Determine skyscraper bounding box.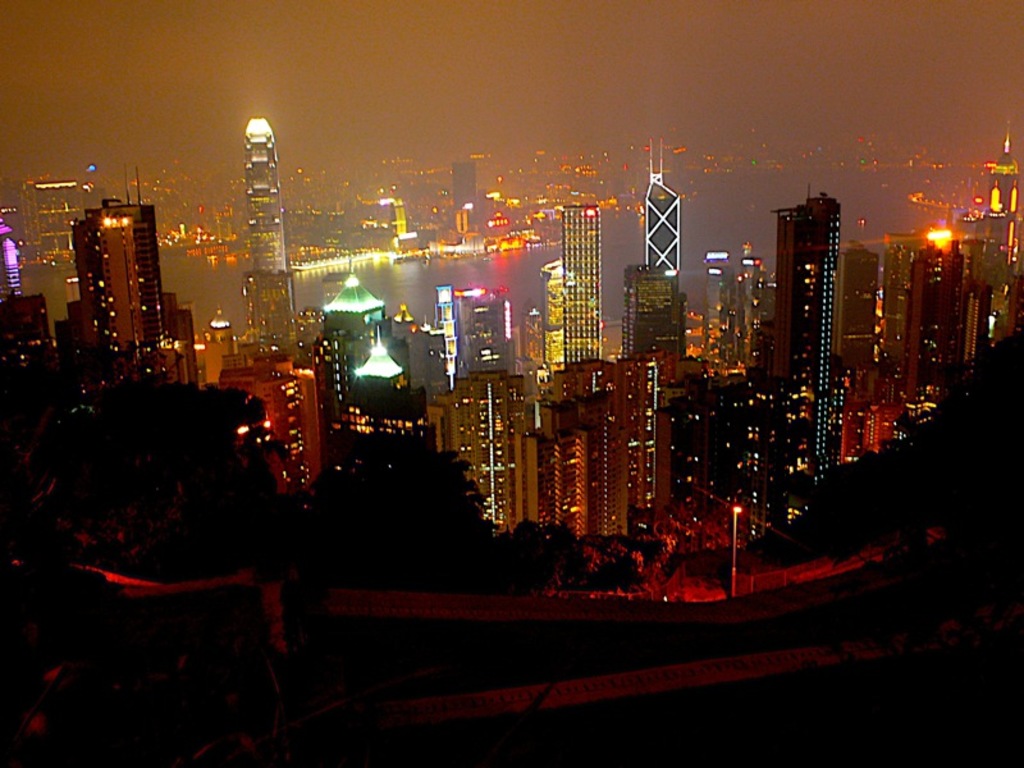
Determined: locate(220, 352, 326, 486).
